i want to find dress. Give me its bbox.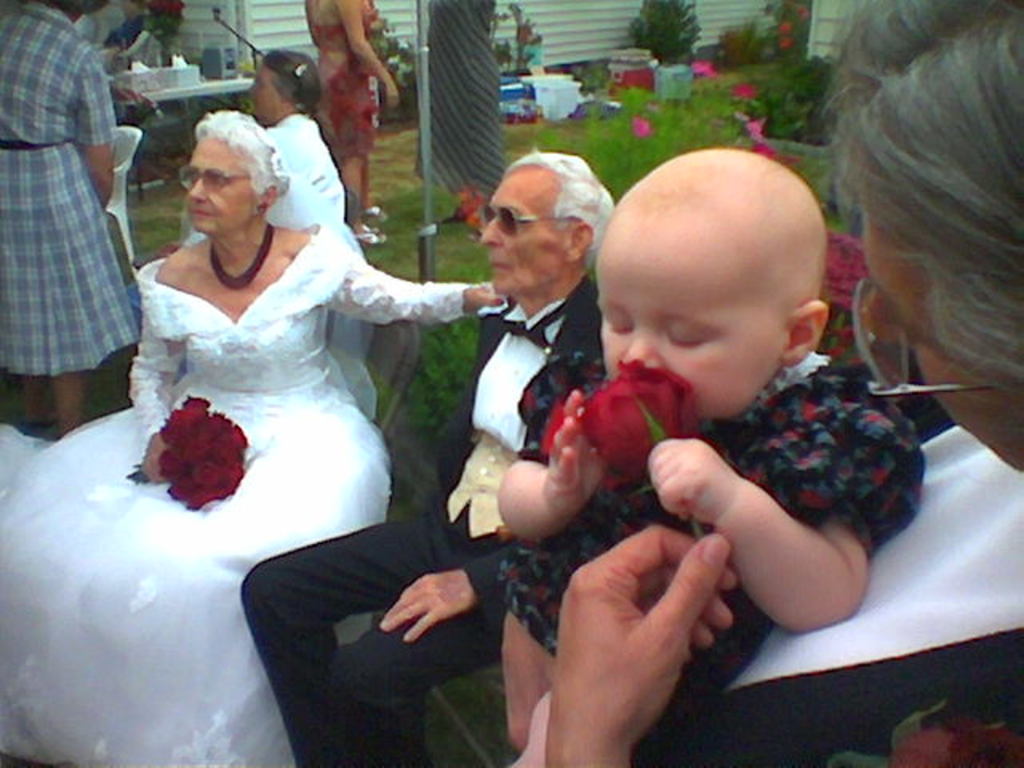
0/0/146/374.
